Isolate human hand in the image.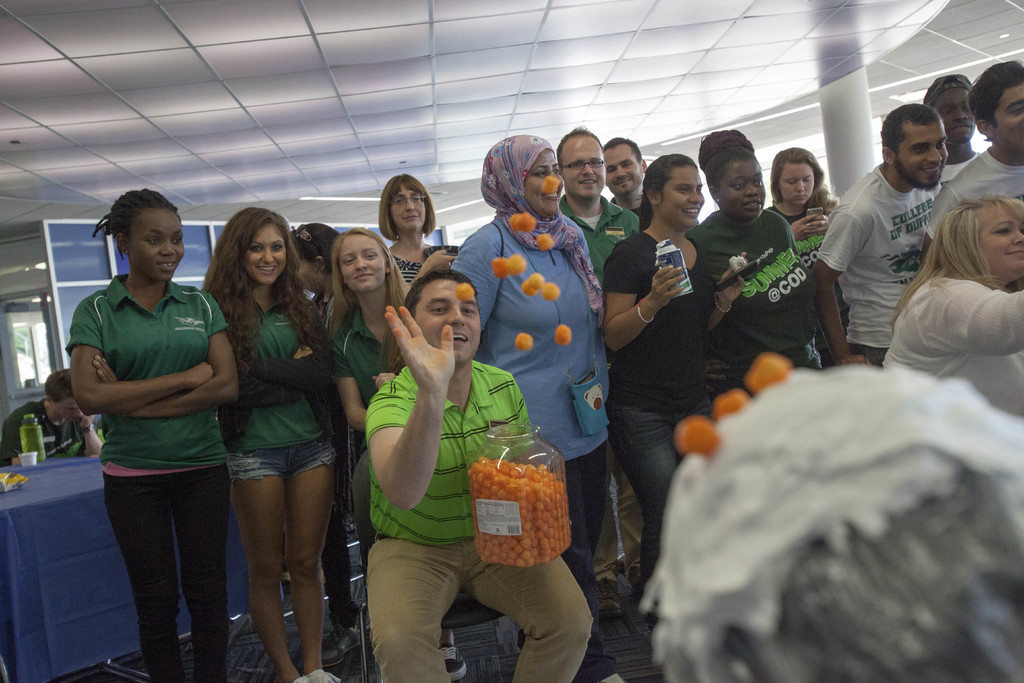
Isolated region: (x1=386, y1=304, x2=456, y2=390).
